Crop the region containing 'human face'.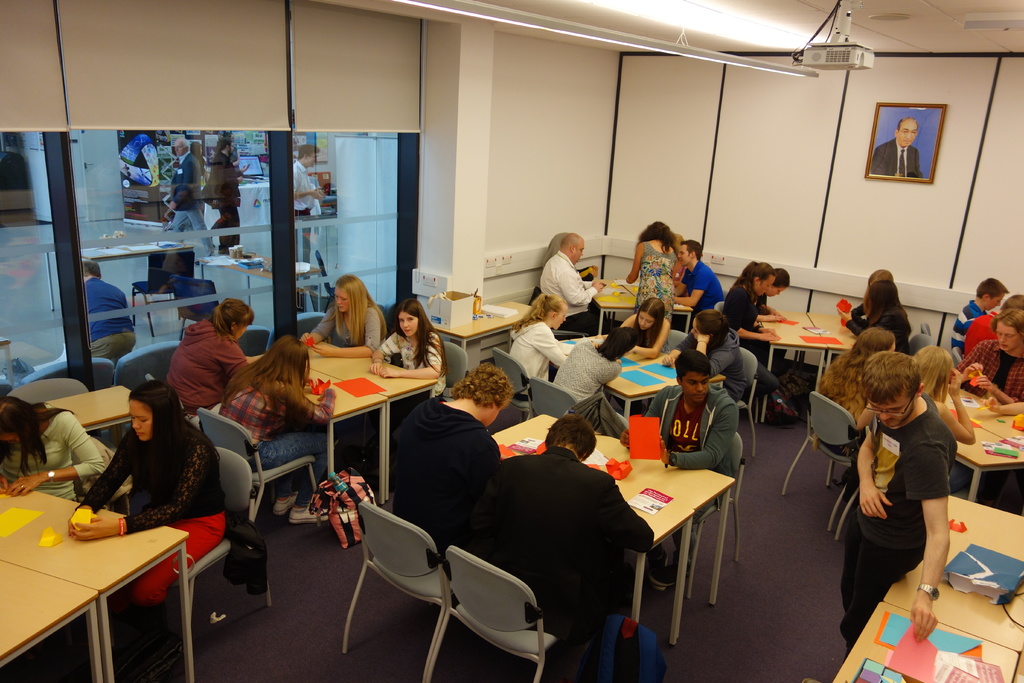
Crop region: left=397, top=311, right=416, bottom=335.
